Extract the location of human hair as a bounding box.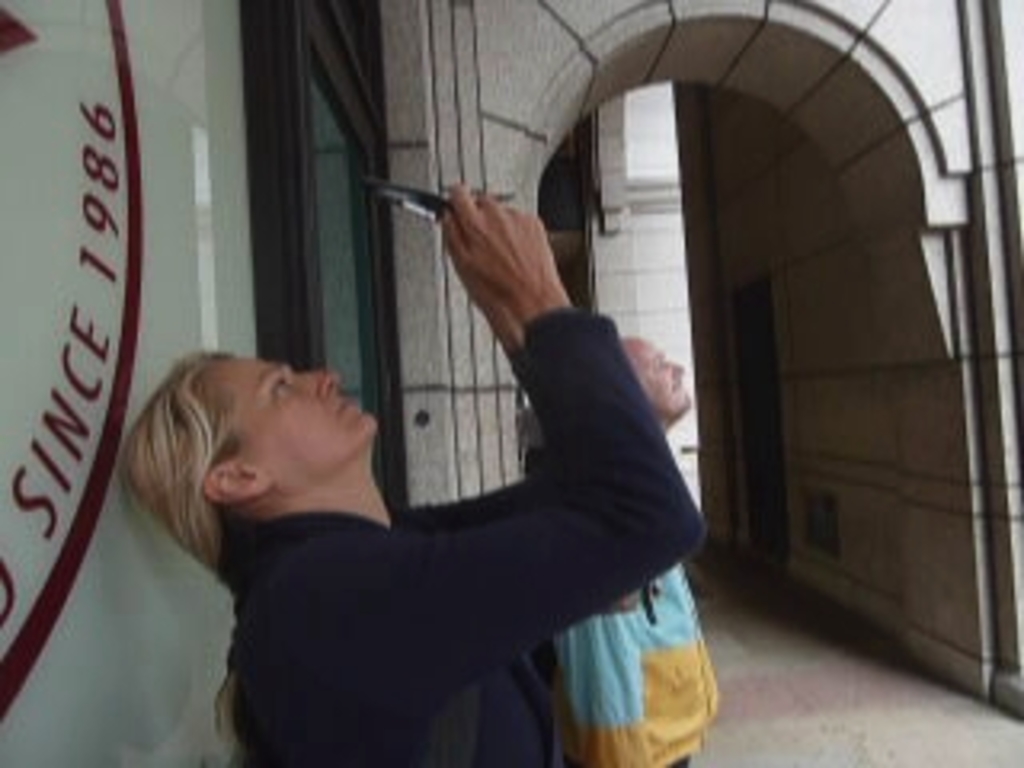
112,346,243,742.
